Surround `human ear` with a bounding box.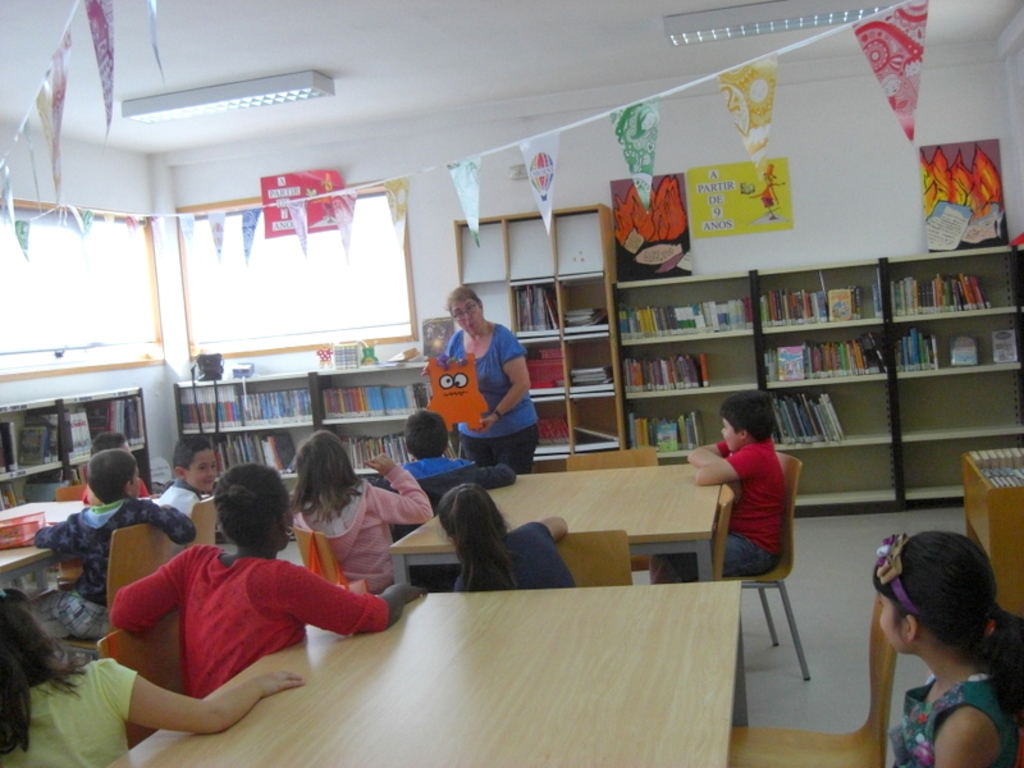
detection(739, 428, 749, 438).
